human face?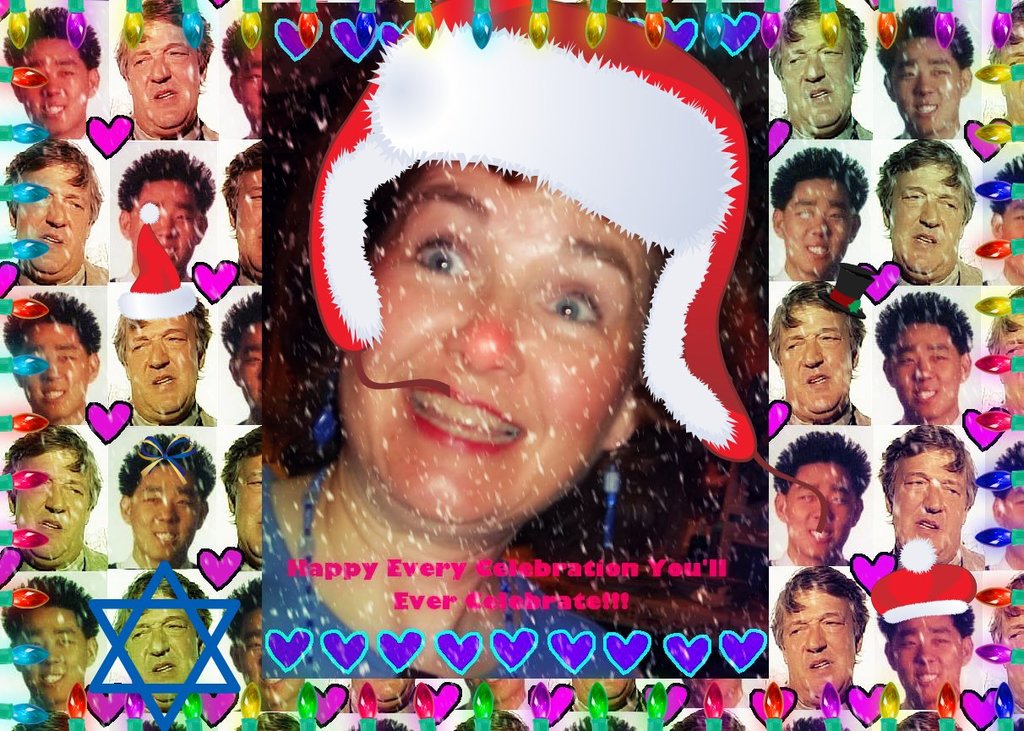
133/468/199/560
